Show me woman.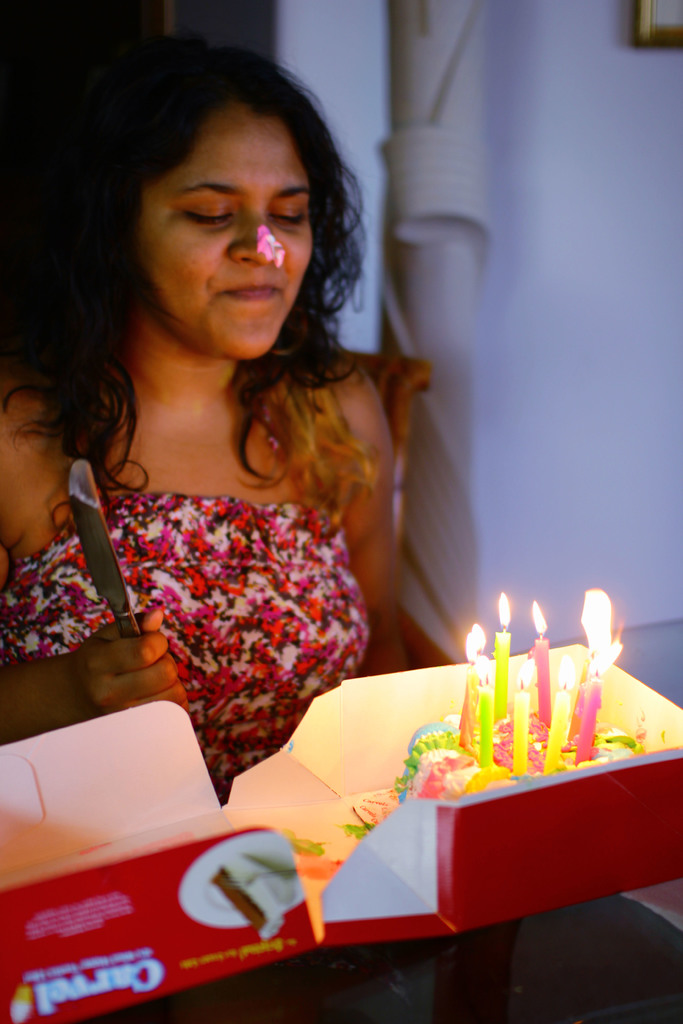
woman is here: 65:177:548:929.
